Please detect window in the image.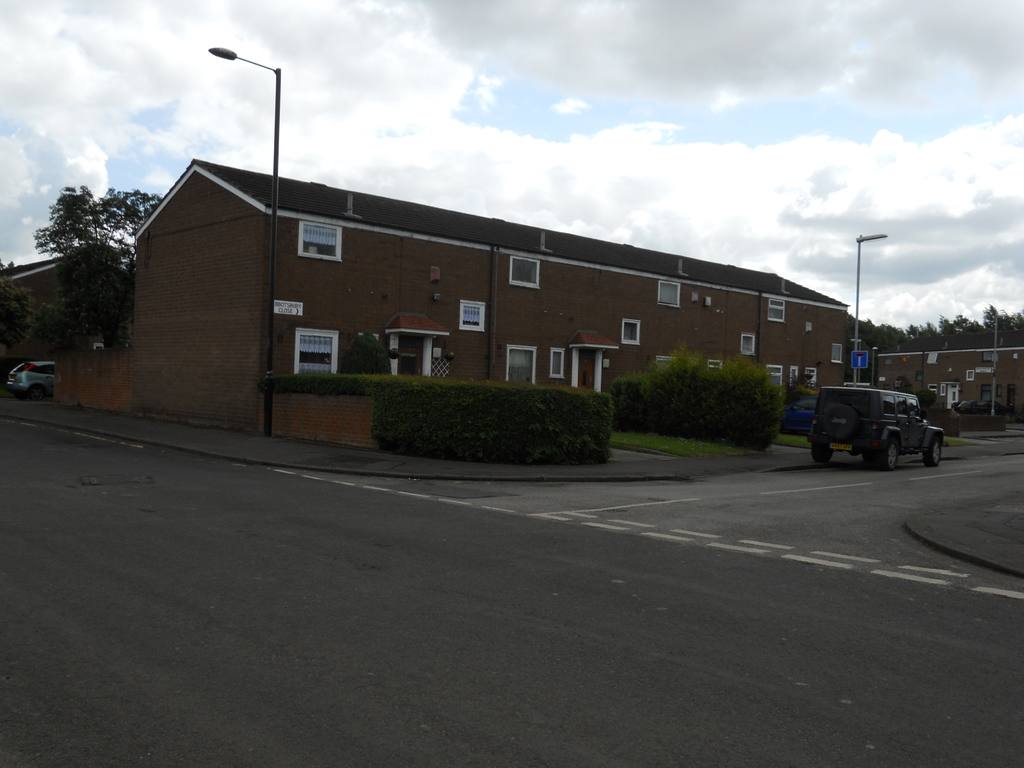
[767,298,787,323].
